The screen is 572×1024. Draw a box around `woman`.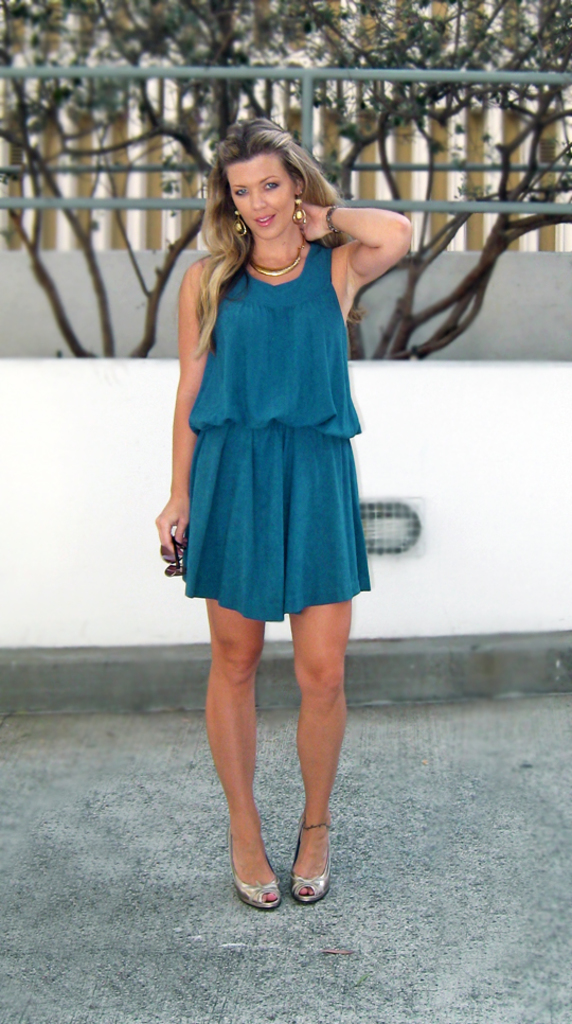
[x1=138, y1=113, x2=379, y2=880].
